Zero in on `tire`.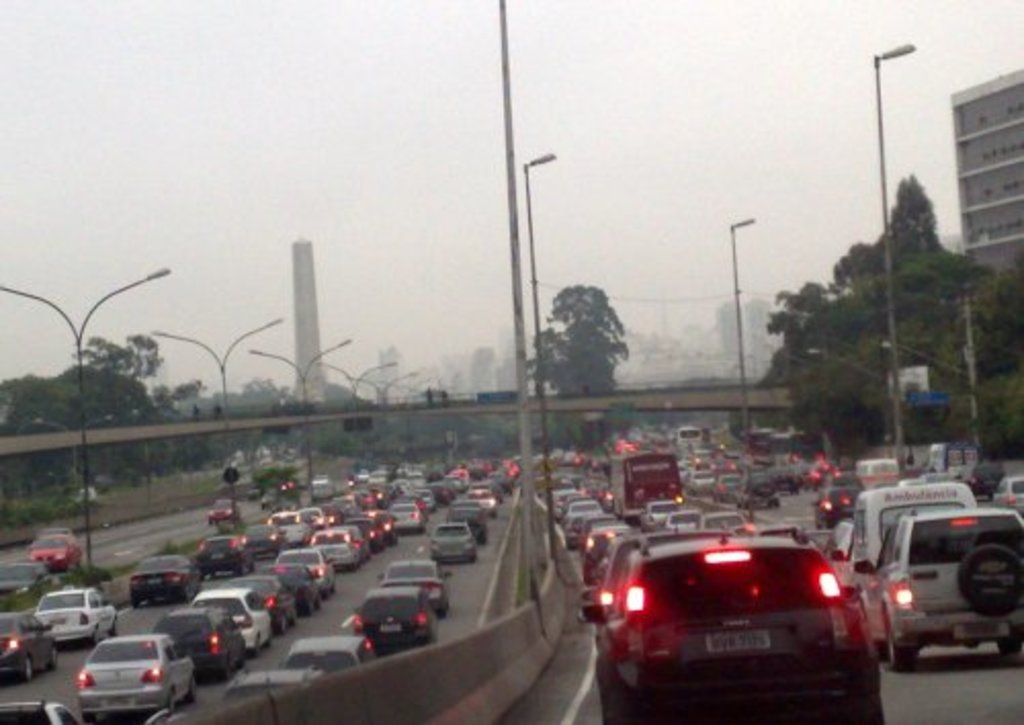
Zeroed in: (left=131, top=586, right=147, bottom=614).
